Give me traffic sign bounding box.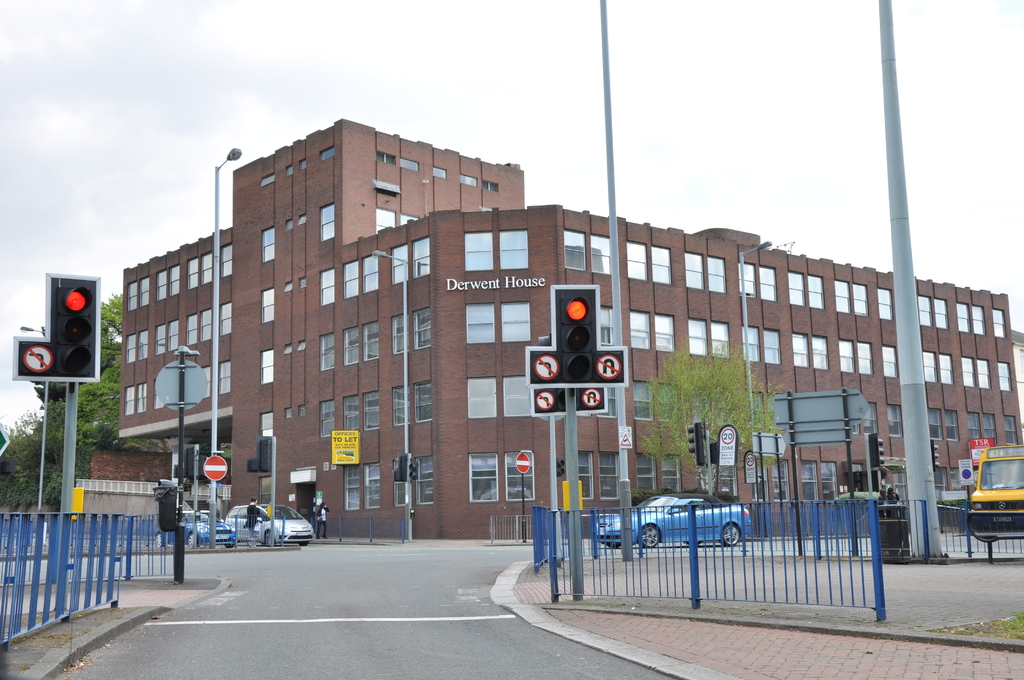
<region>582, 389, 601, 410</region>.
